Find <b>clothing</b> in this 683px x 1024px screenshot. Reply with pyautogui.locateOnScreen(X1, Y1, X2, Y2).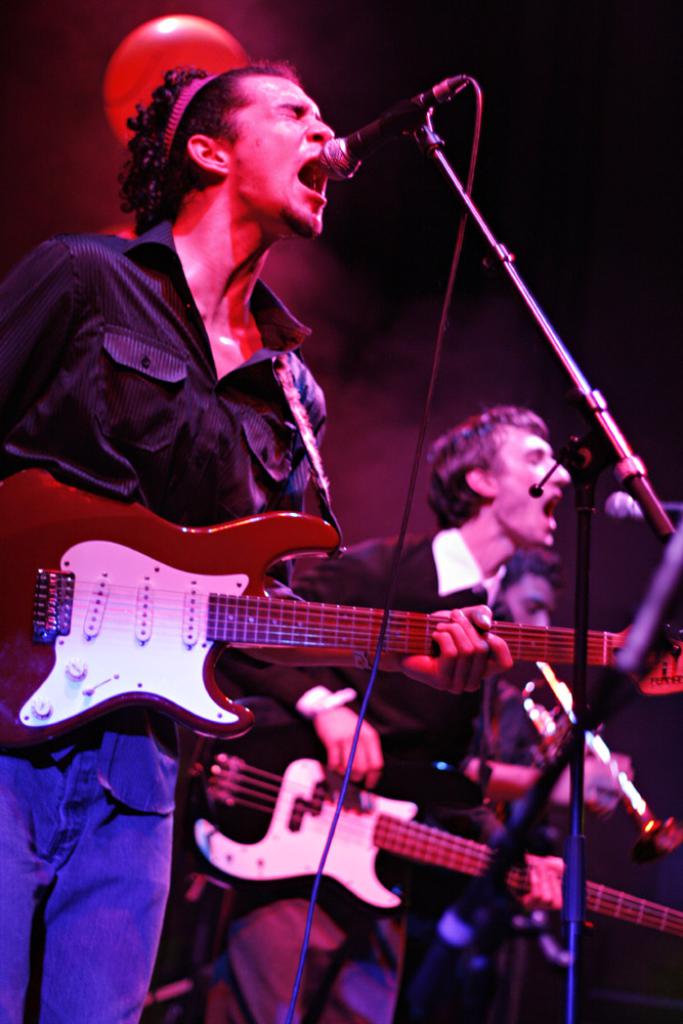
pyautogui.locateOnScreen(8, 228, 333, 519).
